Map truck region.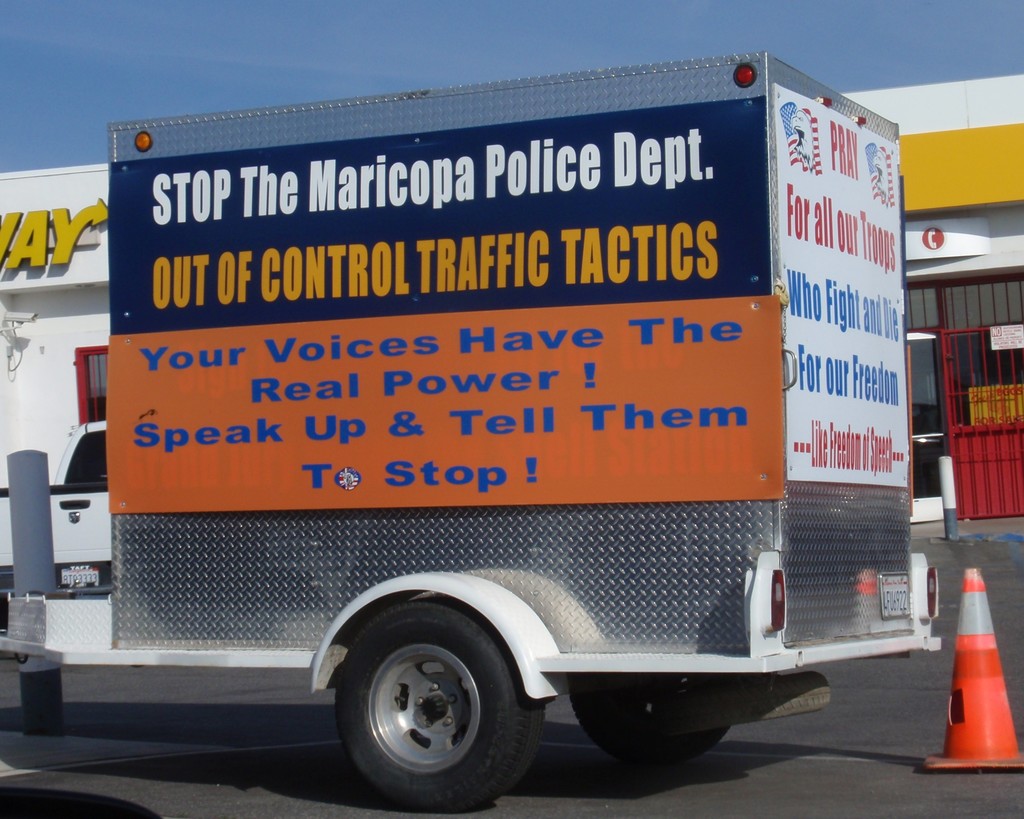
Mapped to [left=0, top=415, right=113, bottom=589].
